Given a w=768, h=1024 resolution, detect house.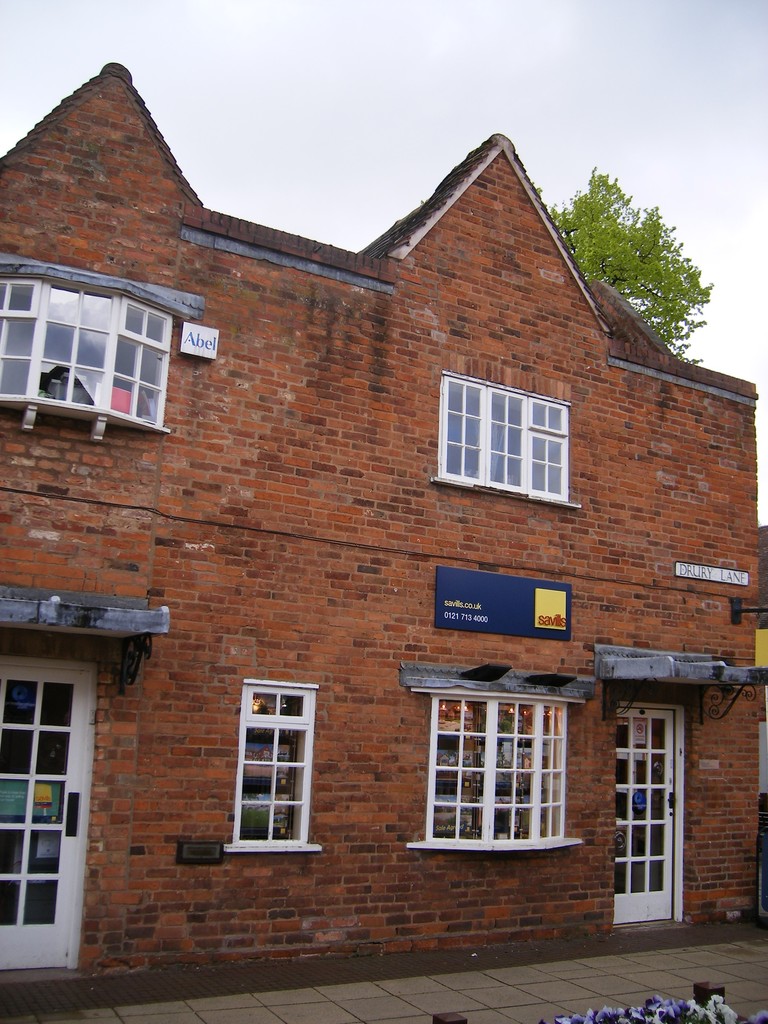
<box>0,60,766,1019</box>.
